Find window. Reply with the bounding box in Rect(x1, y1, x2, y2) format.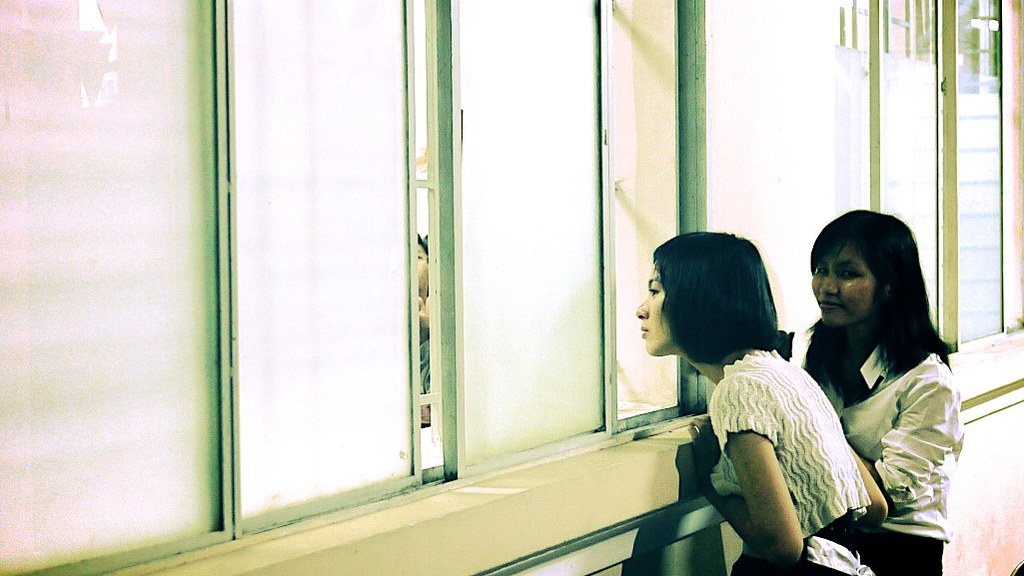
Rect(0, 0, 702, 575).
